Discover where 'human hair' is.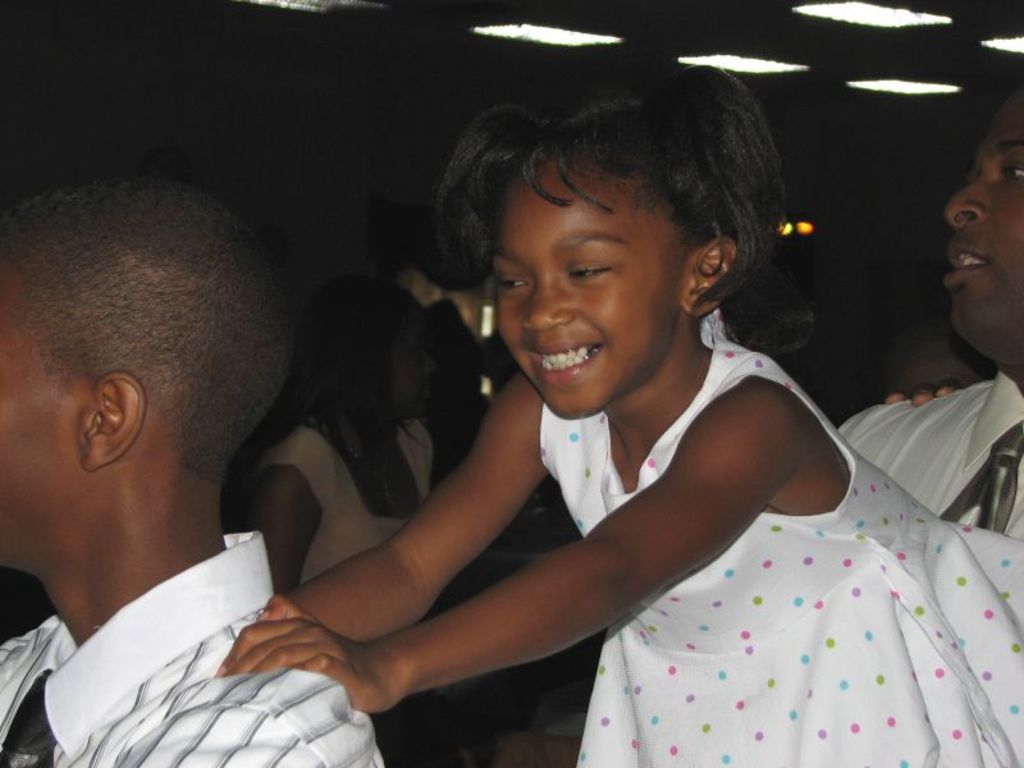
Discovered at rect(0, 170, 294, 483).
